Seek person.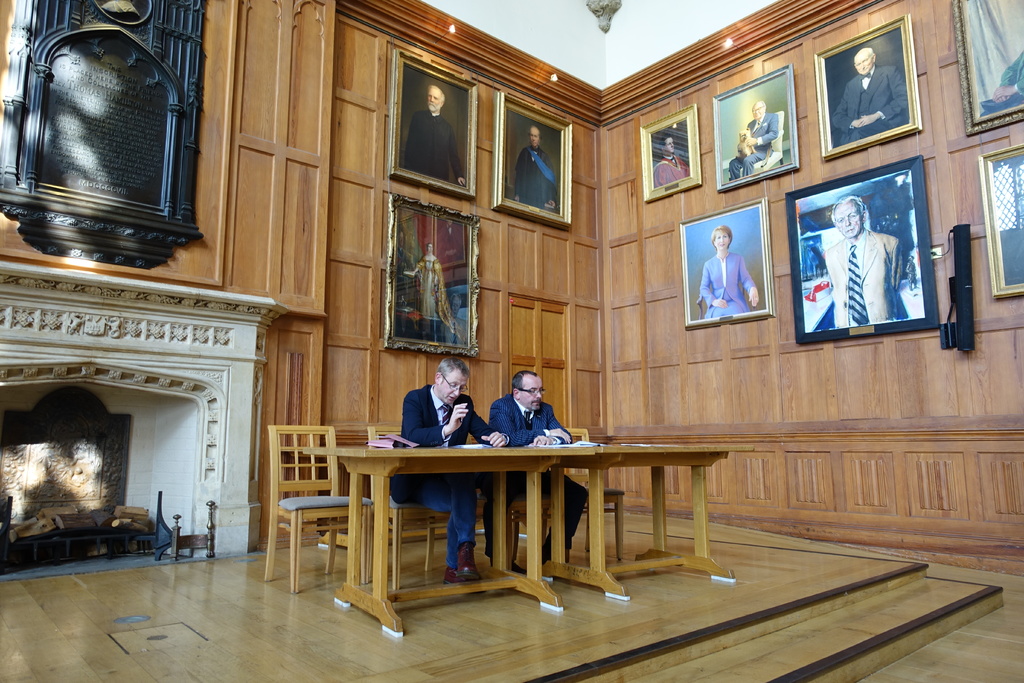
980, 49, 1023, 117.
